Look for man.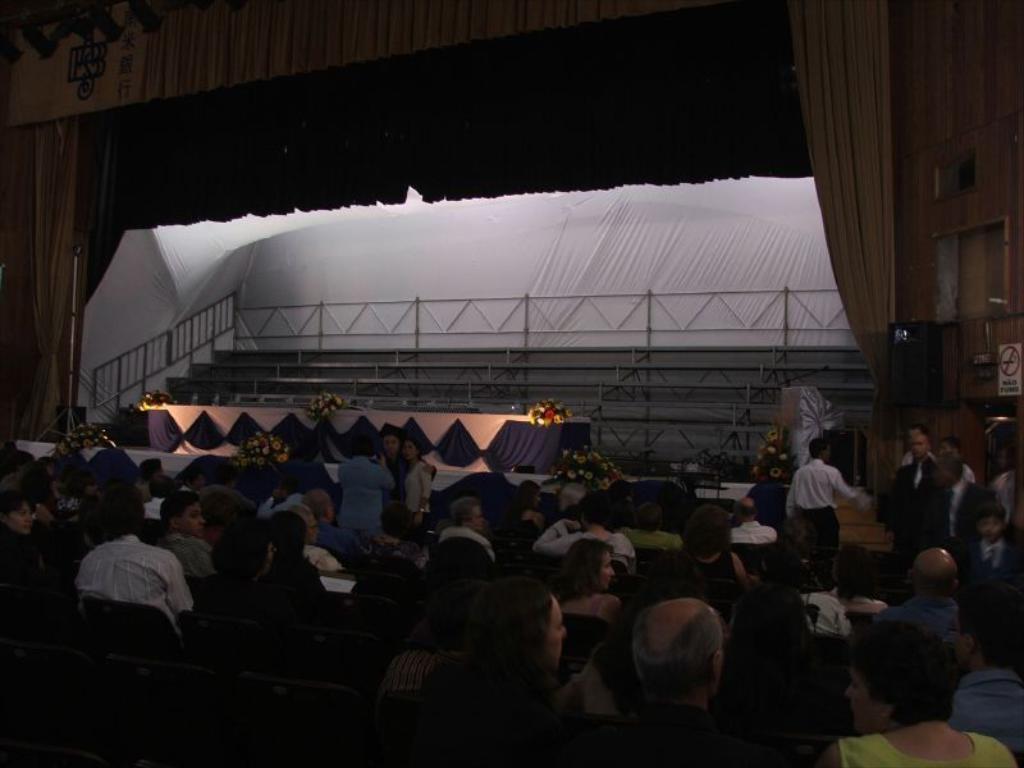
Found: [left=73, top=483, right=193, bottom=641].
